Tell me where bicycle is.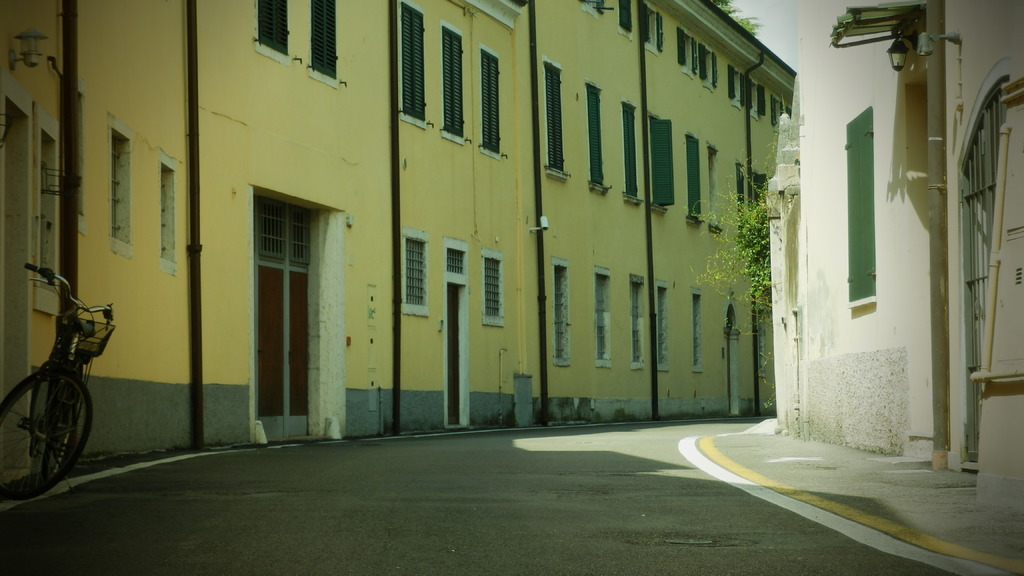
bicycle is at l=4, t=276, r=100, b=497.
